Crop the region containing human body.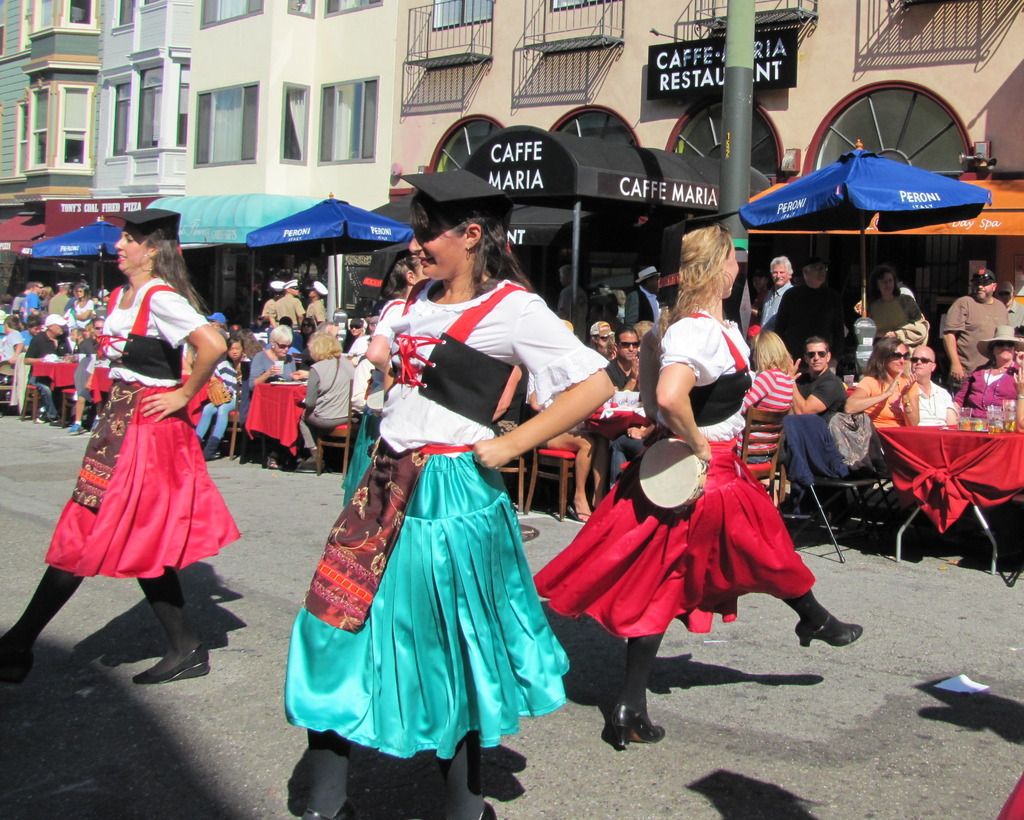
Crop region: left=609, top=287, right=624, bottom=322.
